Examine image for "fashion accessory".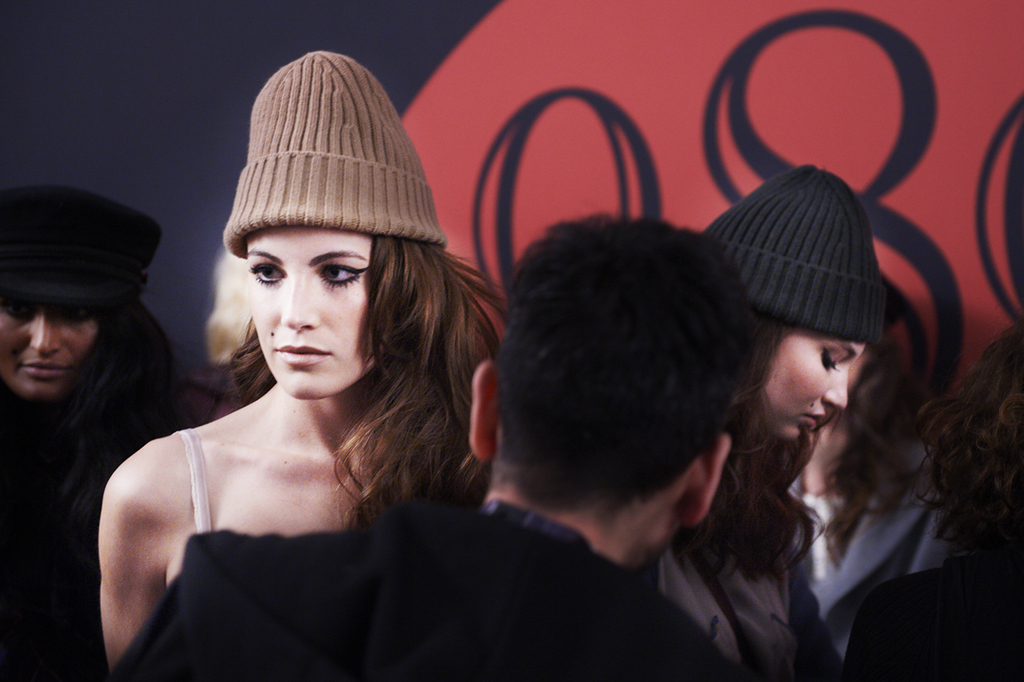
Examination result: rect(223, 52, 448, 259).
